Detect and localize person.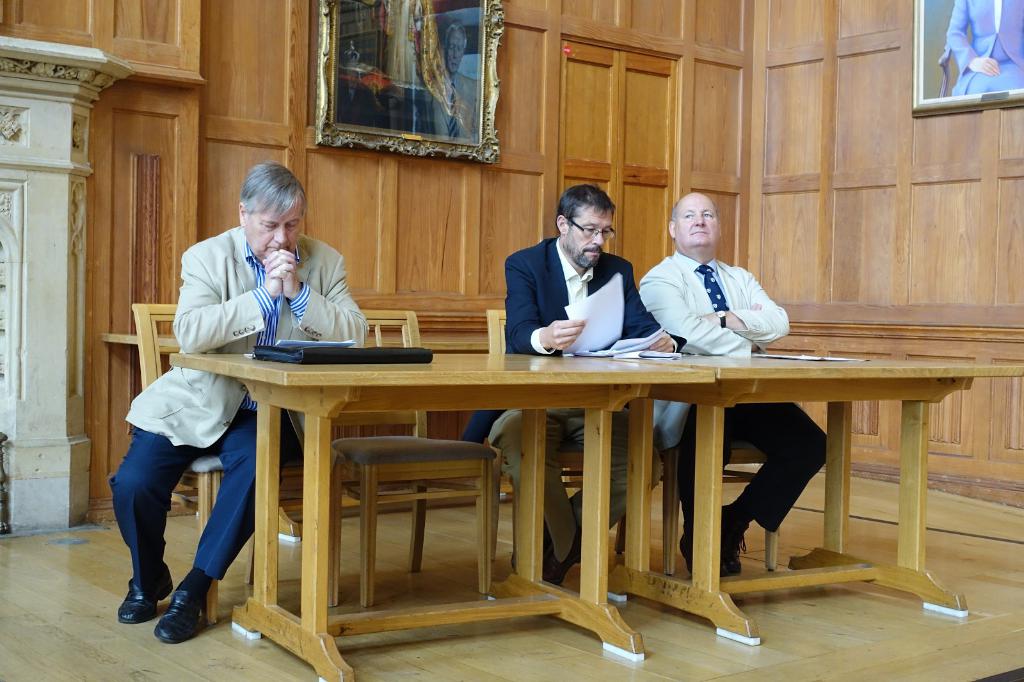
Localized at 118 159 372 648.
